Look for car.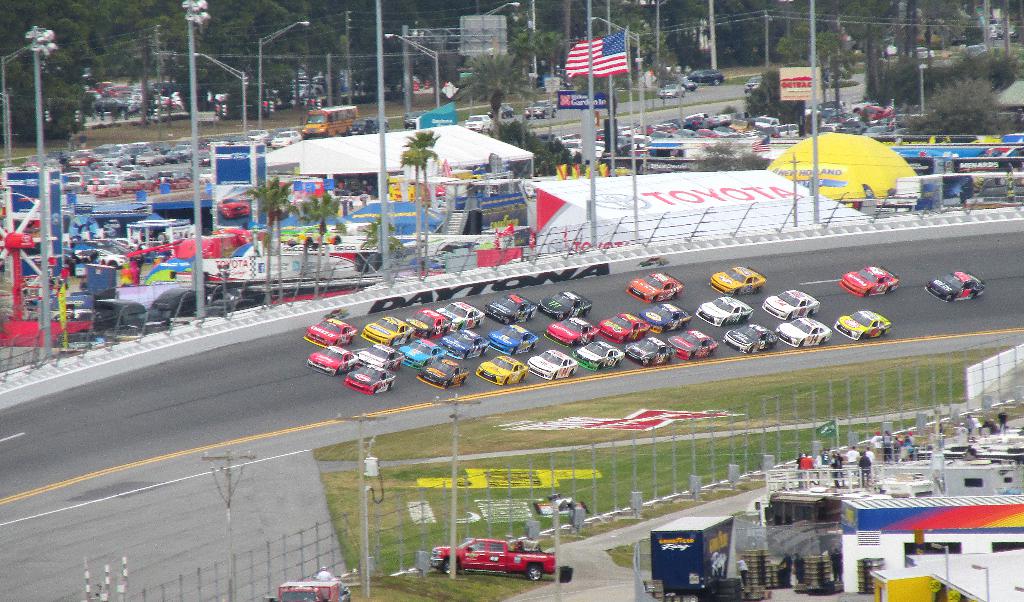
Found: bbox(666, 83, 687, 101).
